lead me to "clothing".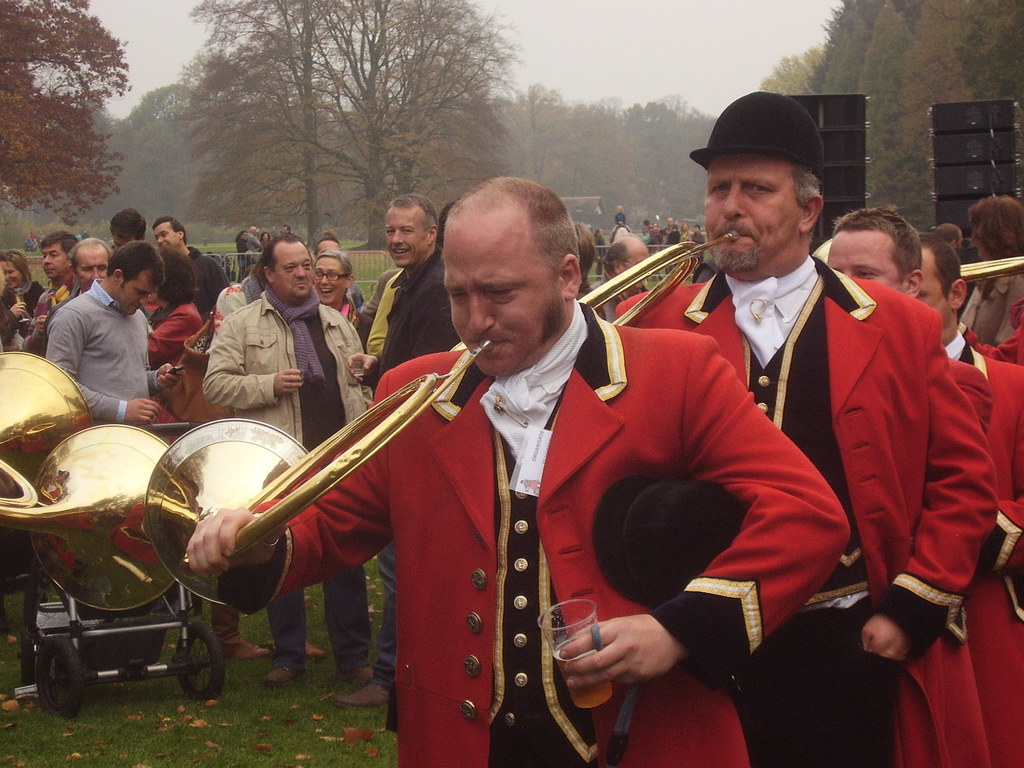
Lead to <box>957,263,1023,348</box>.
